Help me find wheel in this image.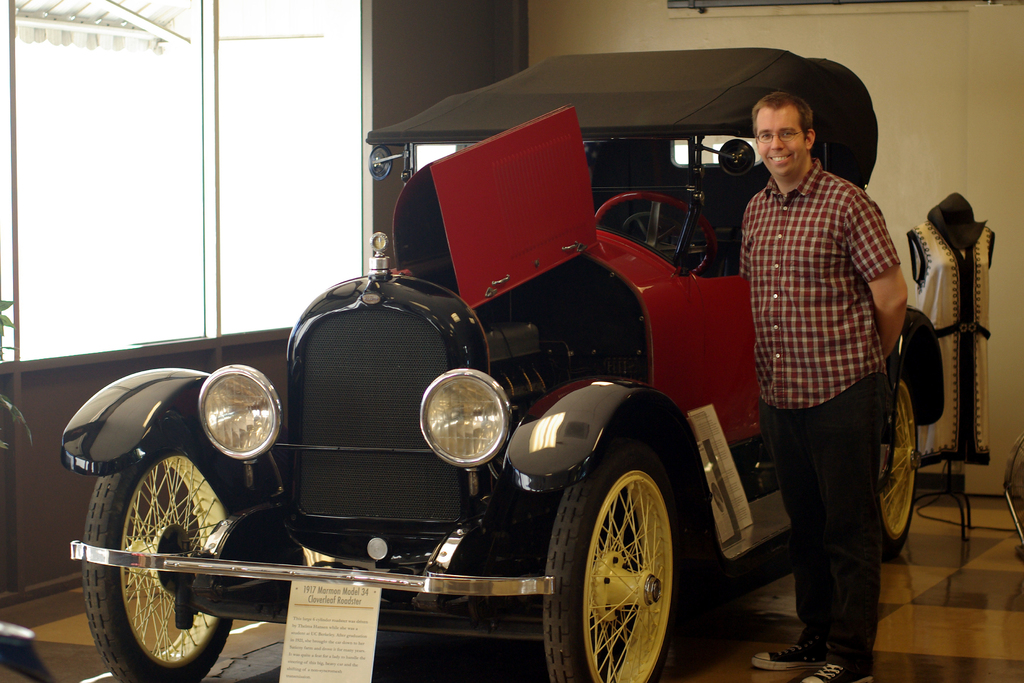
Found it: left=84, top=420, right=252, bottom=682.
